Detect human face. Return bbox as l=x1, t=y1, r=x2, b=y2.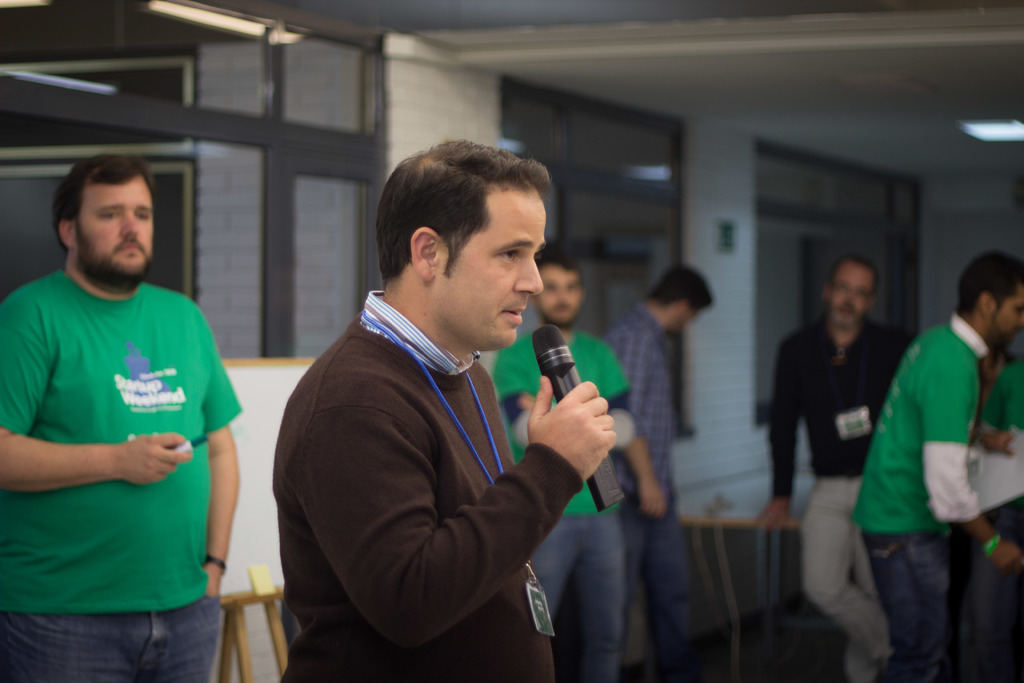
l=543, t=261, r=580, b=325.
